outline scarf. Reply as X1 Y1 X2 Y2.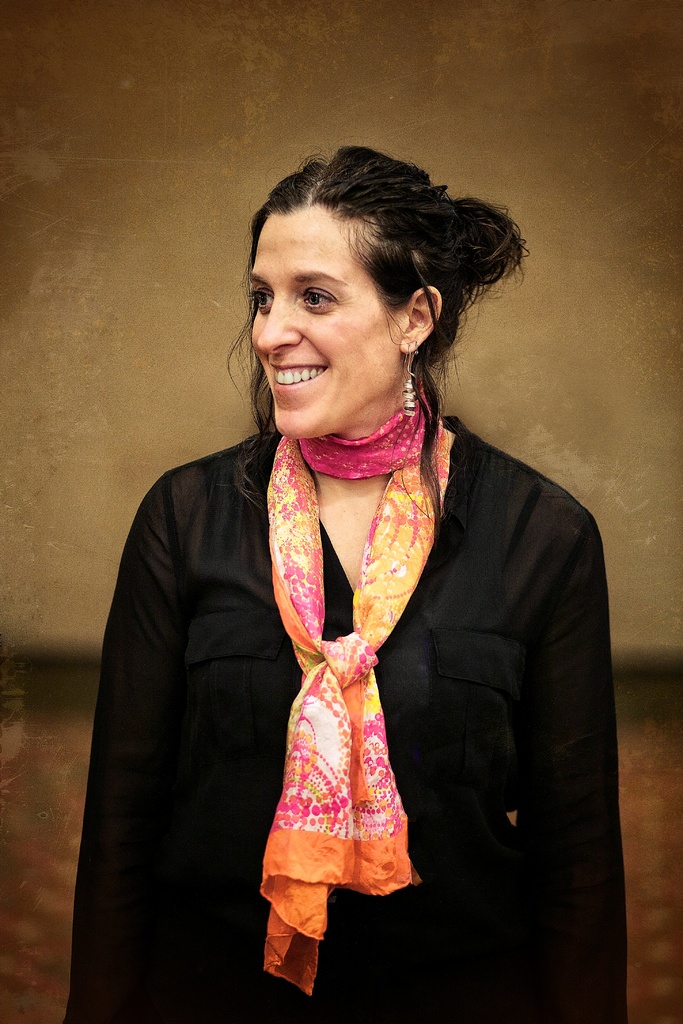
244 390 466 998.
